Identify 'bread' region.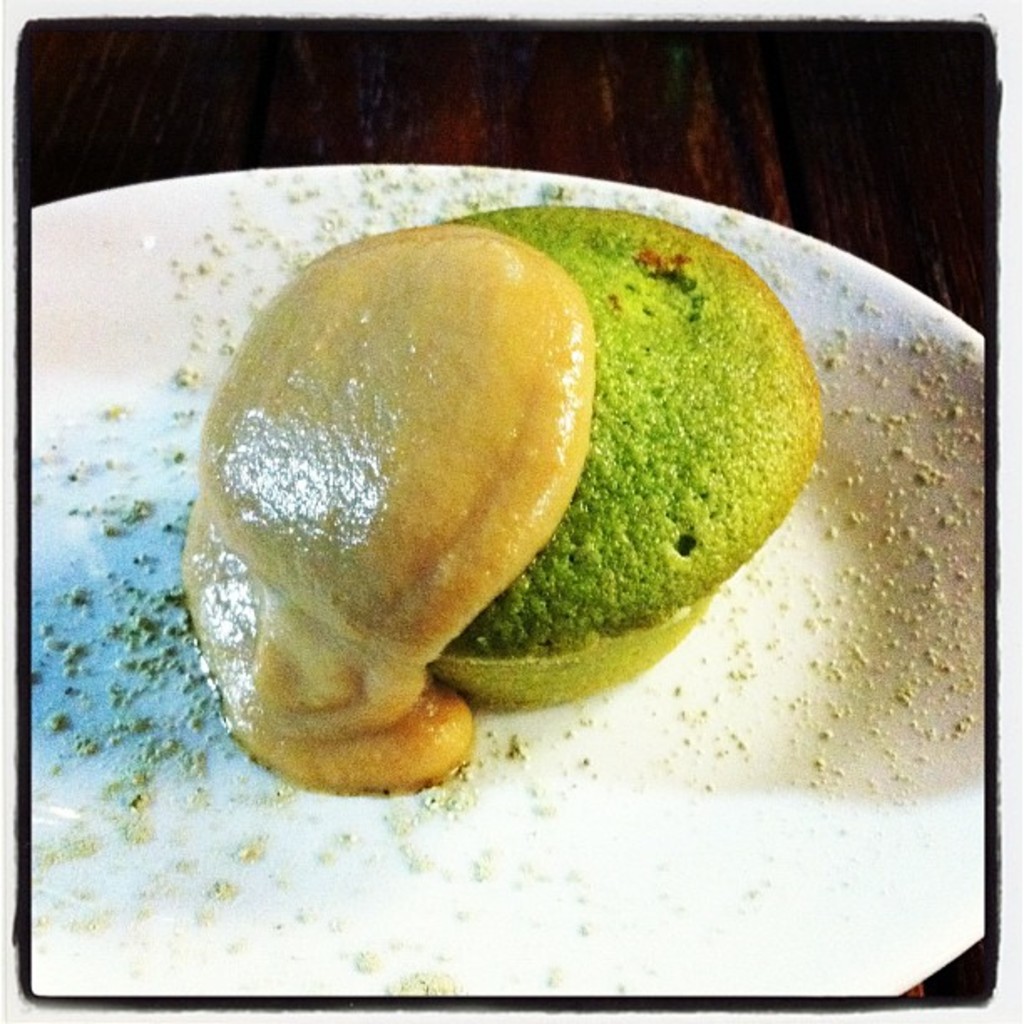
Region: left=420, top=202, right=832, bottom=711.
